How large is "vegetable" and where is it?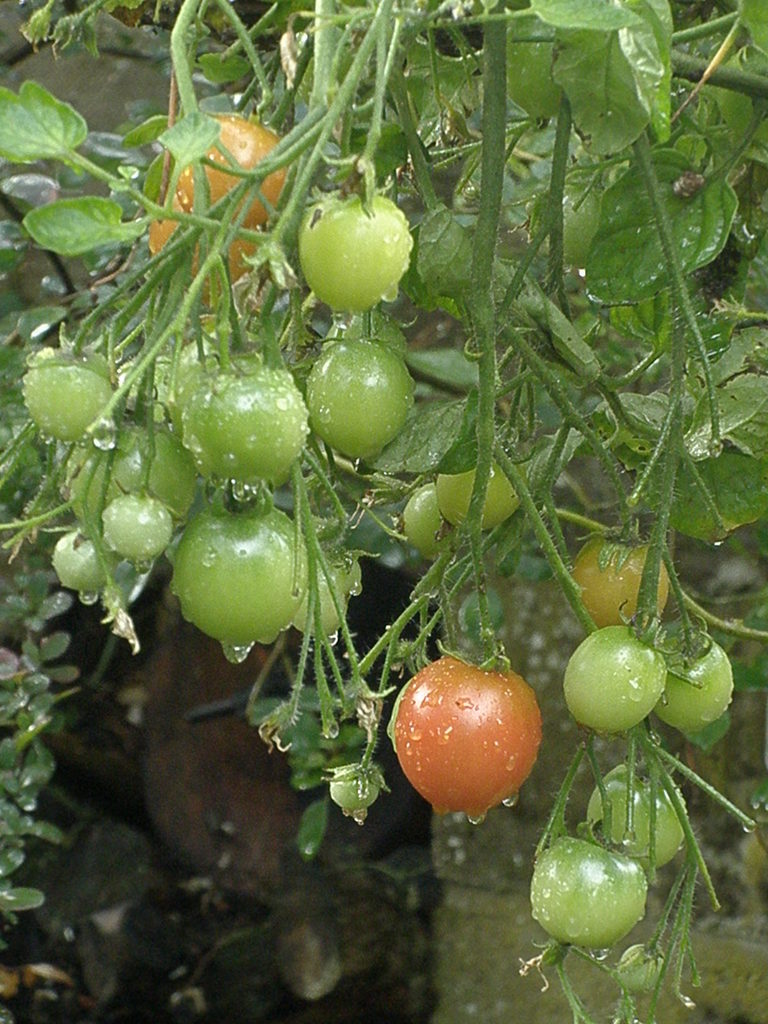
Bounding box: box=[527, 176, 601, 278].
